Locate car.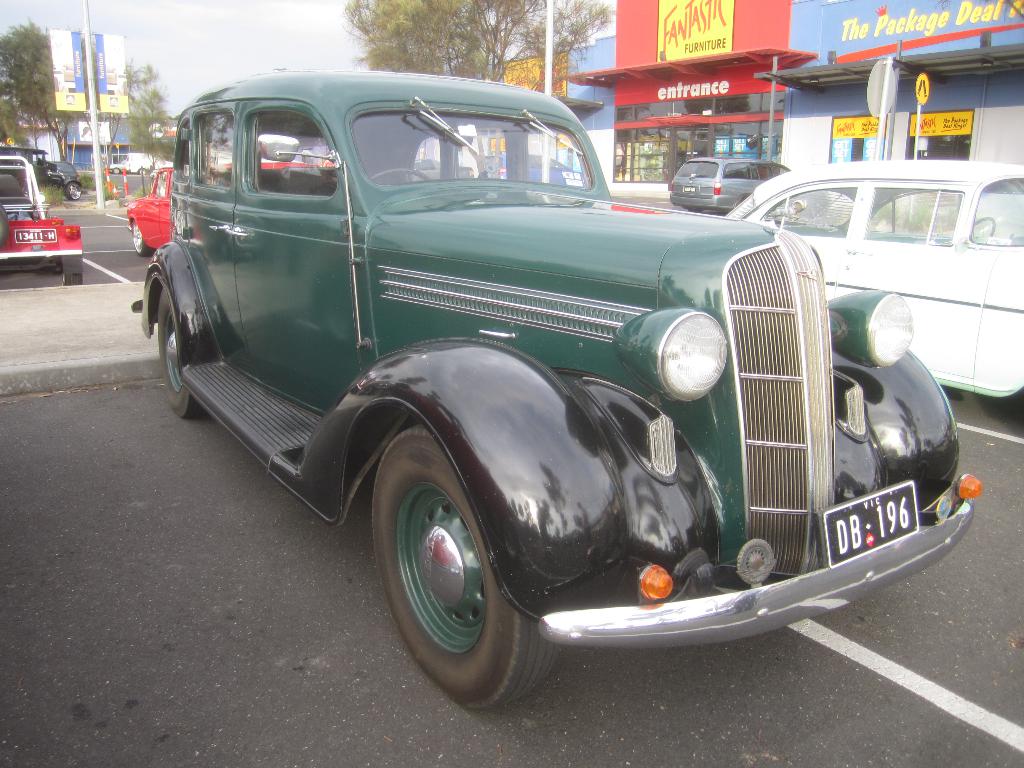
Bounding box: 668:151:828:223.
